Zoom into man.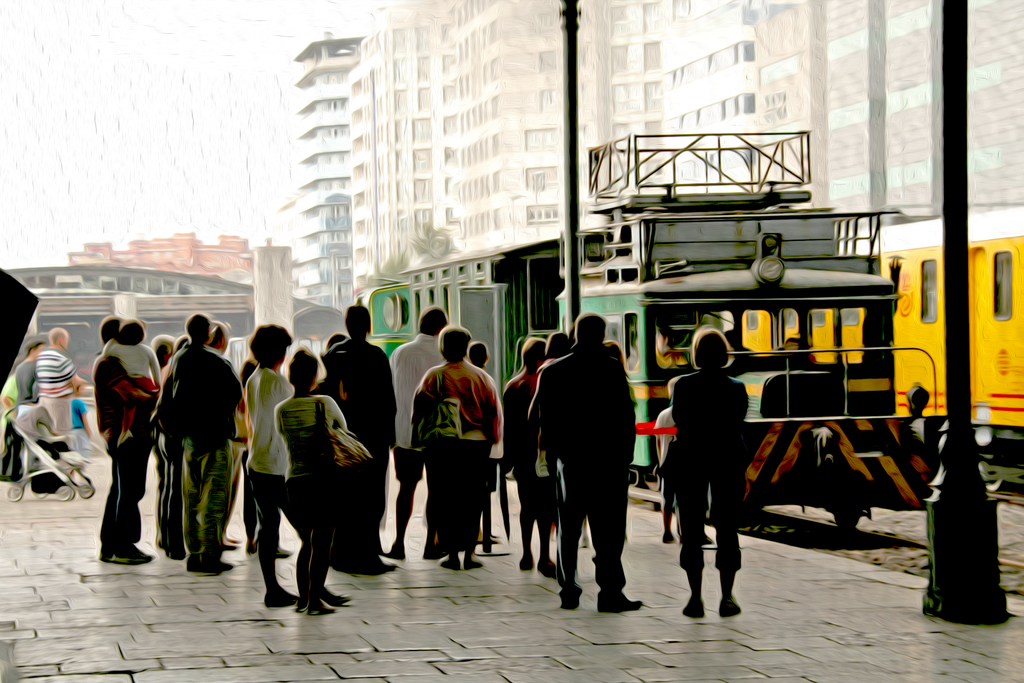
Zoom target: (17,342,38,400).
